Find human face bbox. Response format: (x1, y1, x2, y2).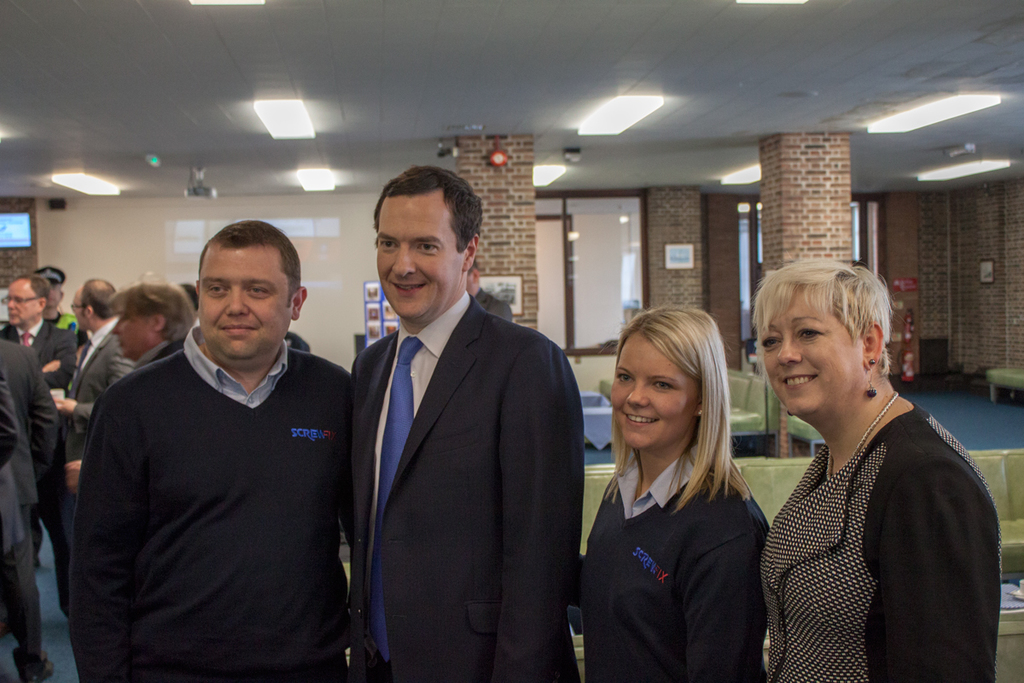
(605, 327, 695, 447).
